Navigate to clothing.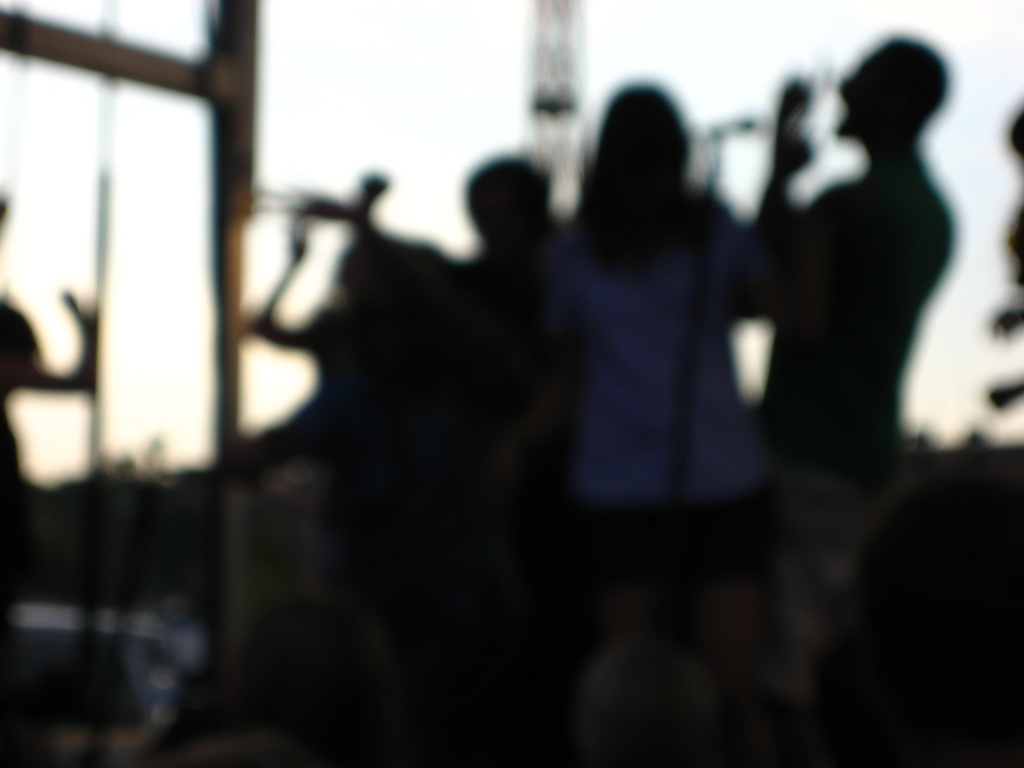
Navigation target: bbox=[552, 195, 762, 643].
